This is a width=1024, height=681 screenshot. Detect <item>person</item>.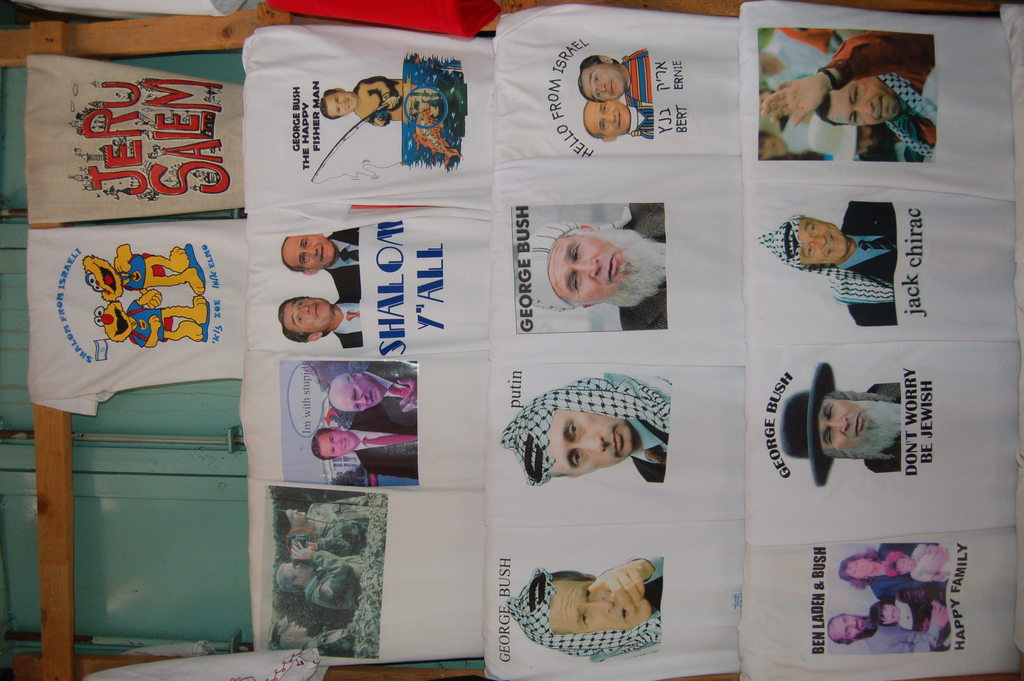
box=[779, 361, 906, 489].
